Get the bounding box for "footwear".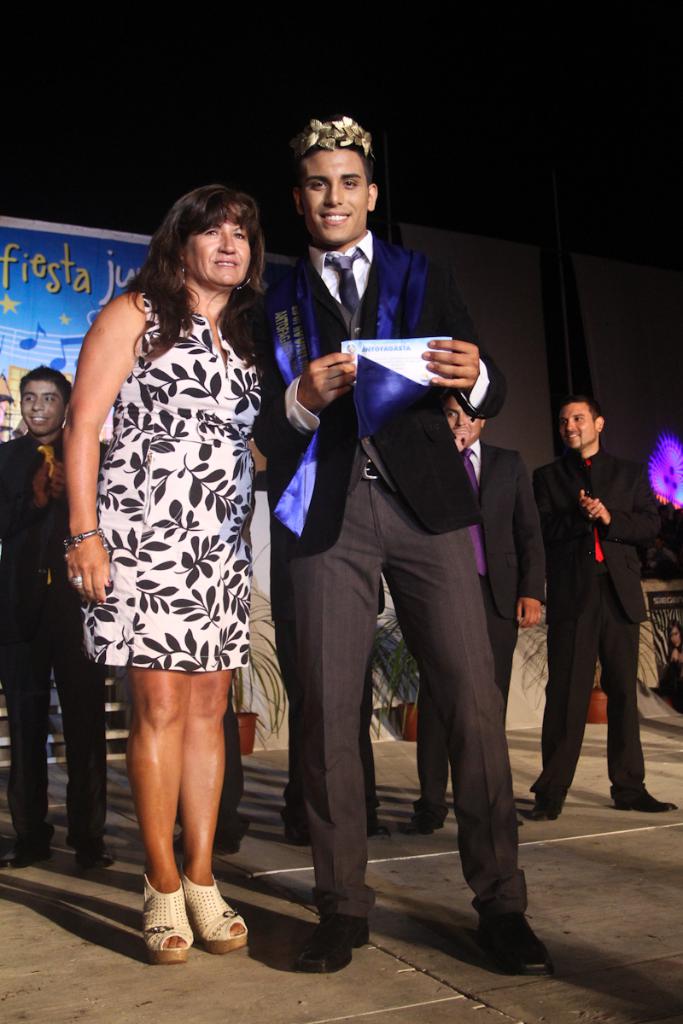
77/846/125/872.
